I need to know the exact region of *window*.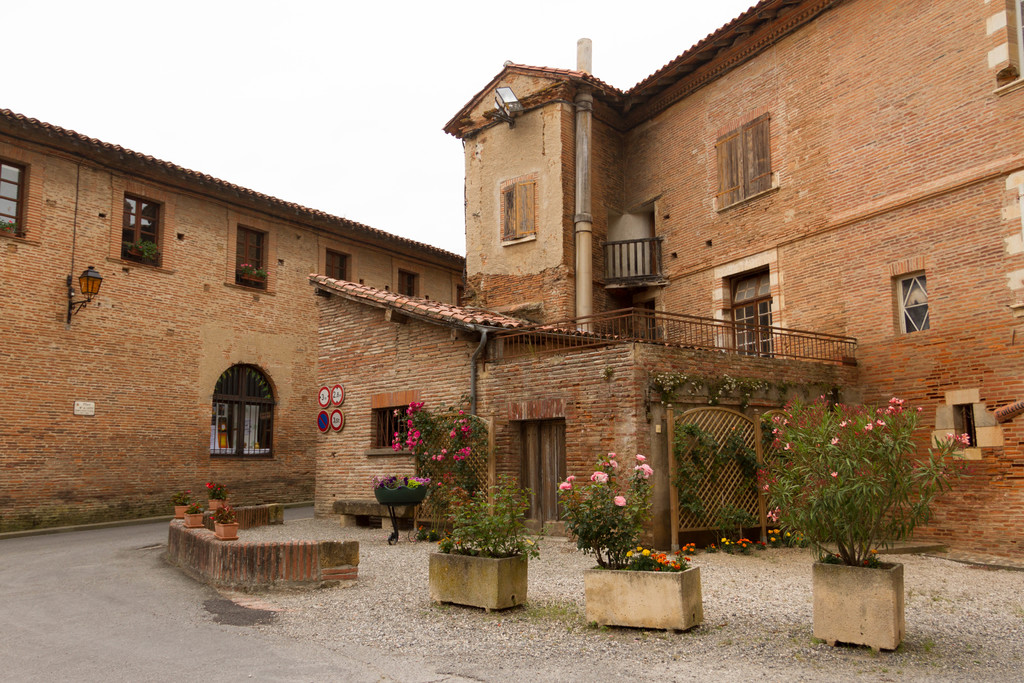
Region: <bbox>929, 388, 1000, 463</bbox>.
